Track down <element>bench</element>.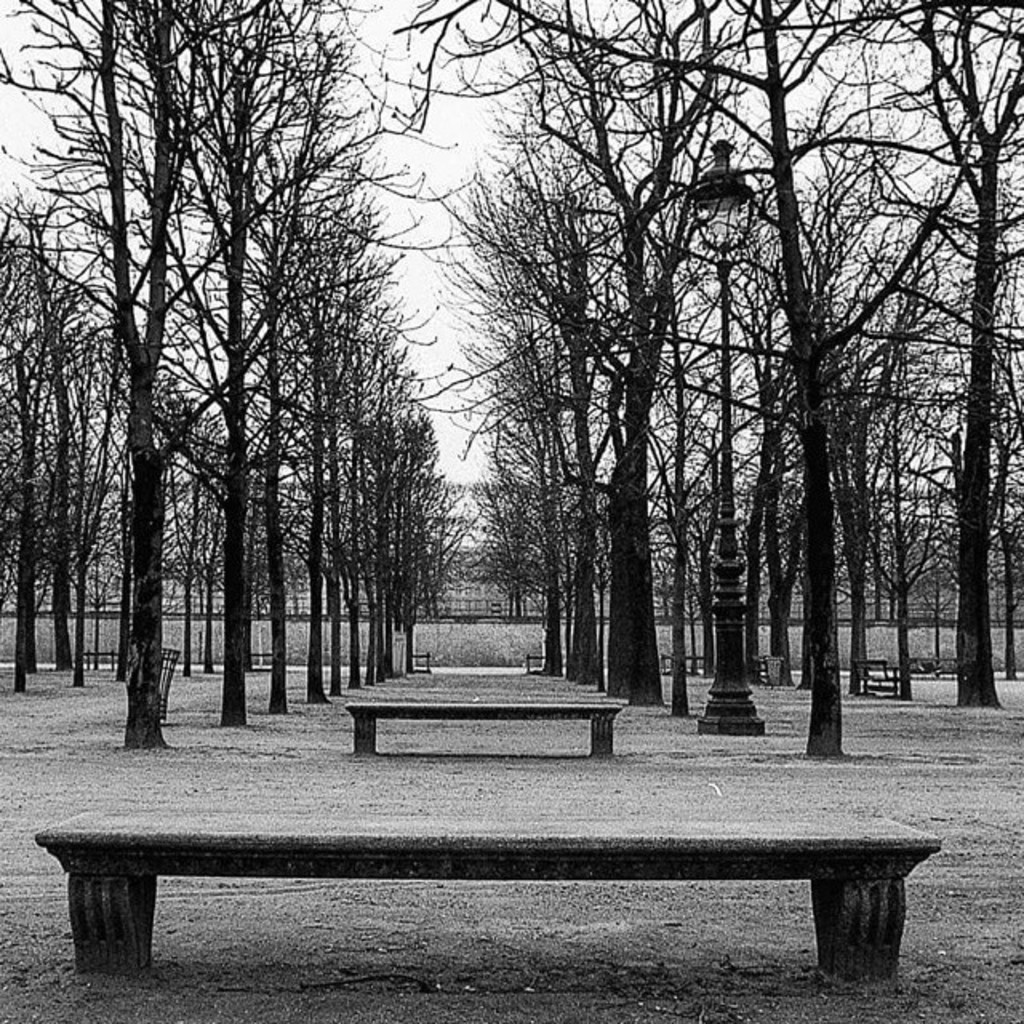
Tracked to {"x1": 742, "y1": 653, "x2": 782, "y2": 683}.
